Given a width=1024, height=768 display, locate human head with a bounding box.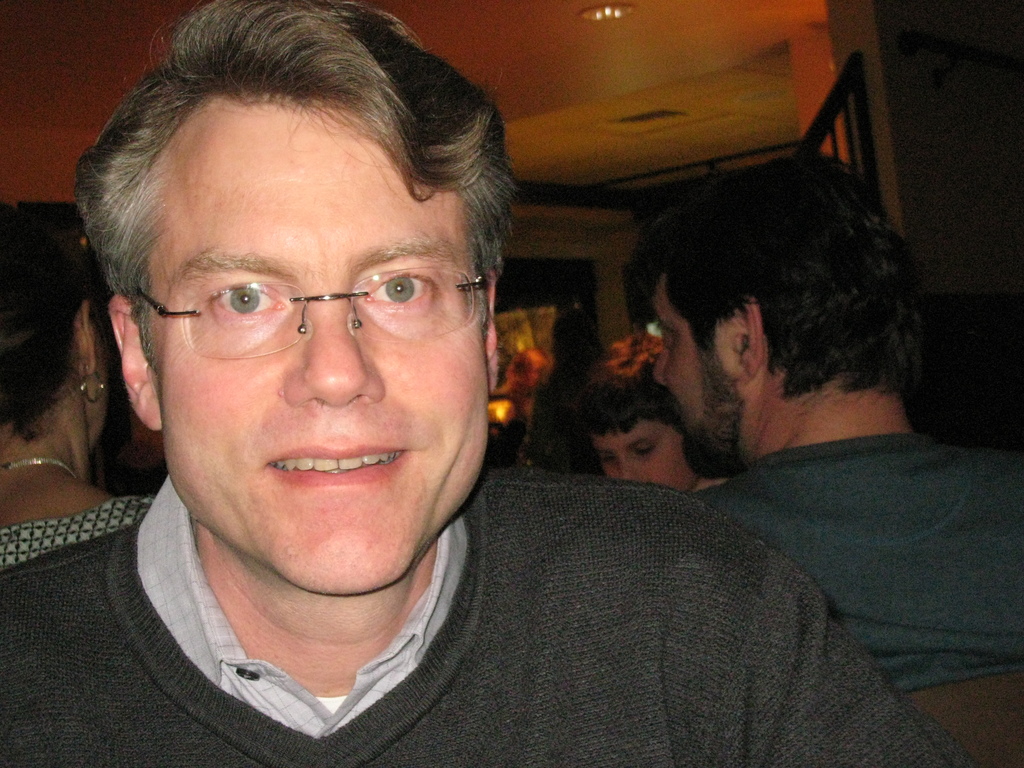
Located: 106, 0, 498, 600.
